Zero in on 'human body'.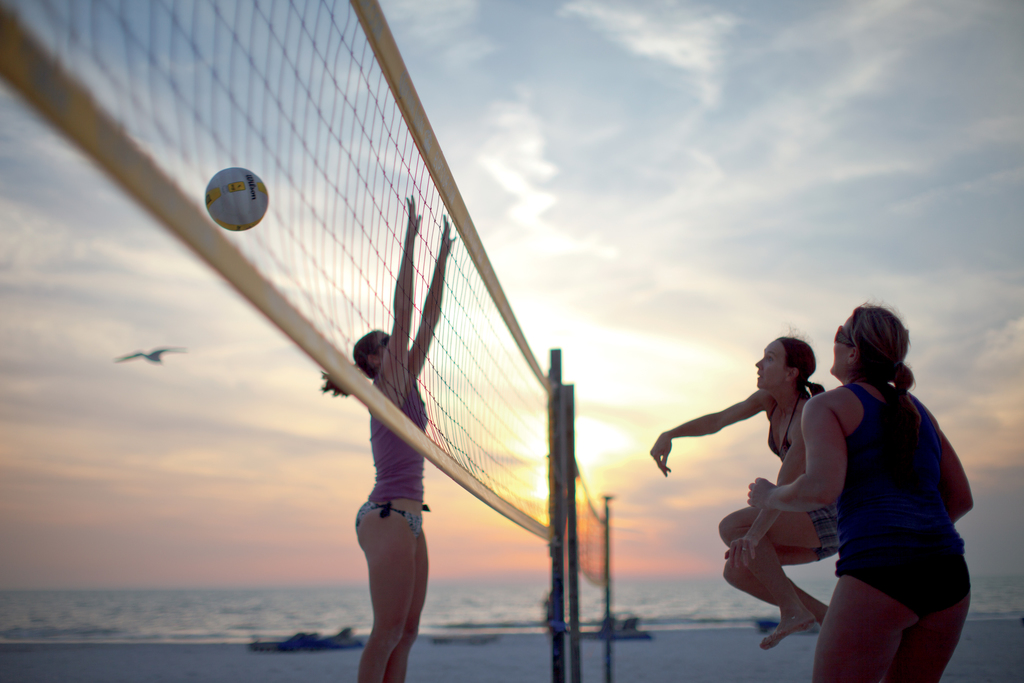
Zeroed in: 756,303,973,677.
